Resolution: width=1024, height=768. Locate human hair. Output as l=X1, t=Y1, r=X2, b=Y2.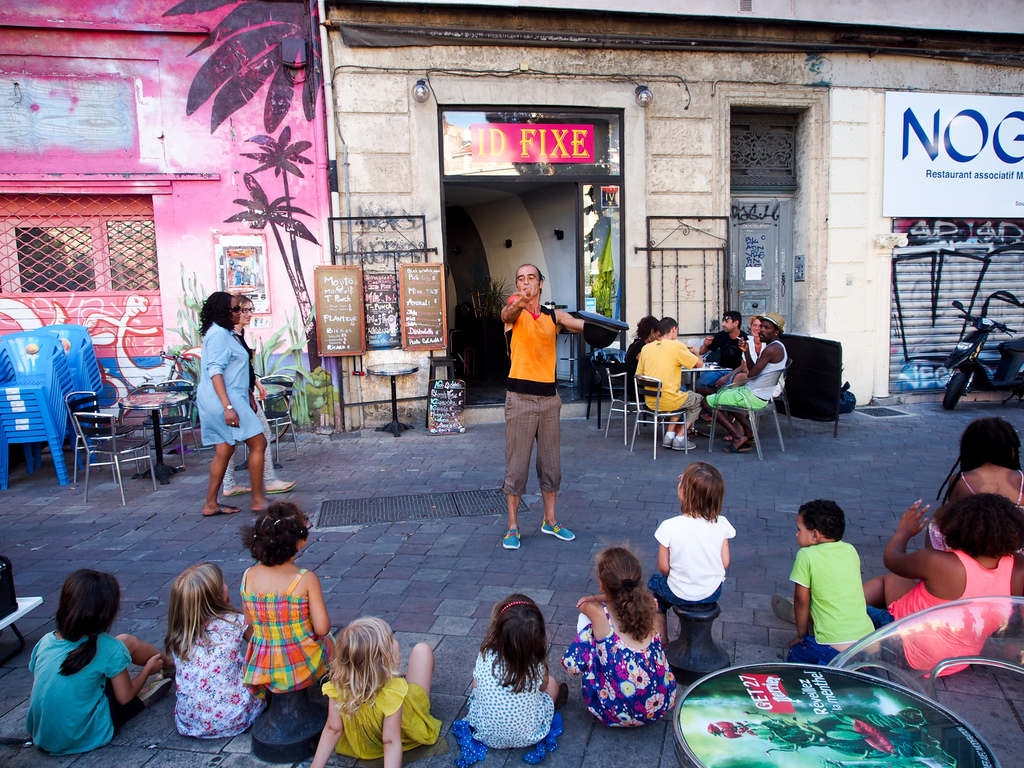
l=936, t=497, r=1023, b=559.
